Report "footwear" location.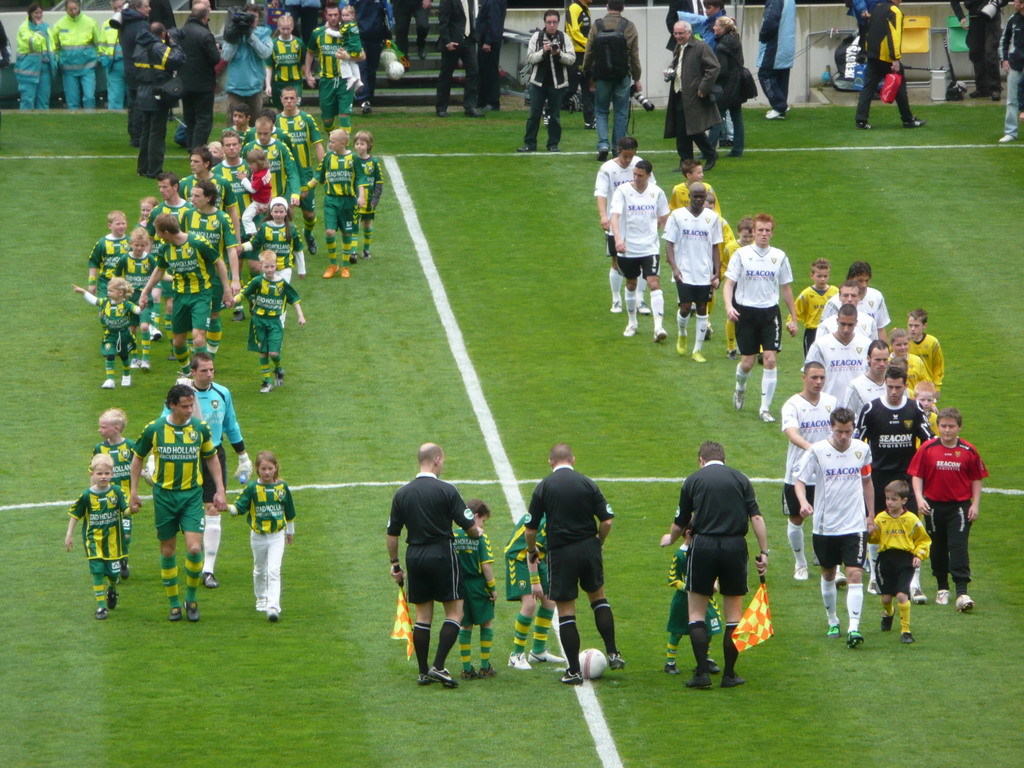
Report: [x1=639, y1=301, x2=649, y2=312].
